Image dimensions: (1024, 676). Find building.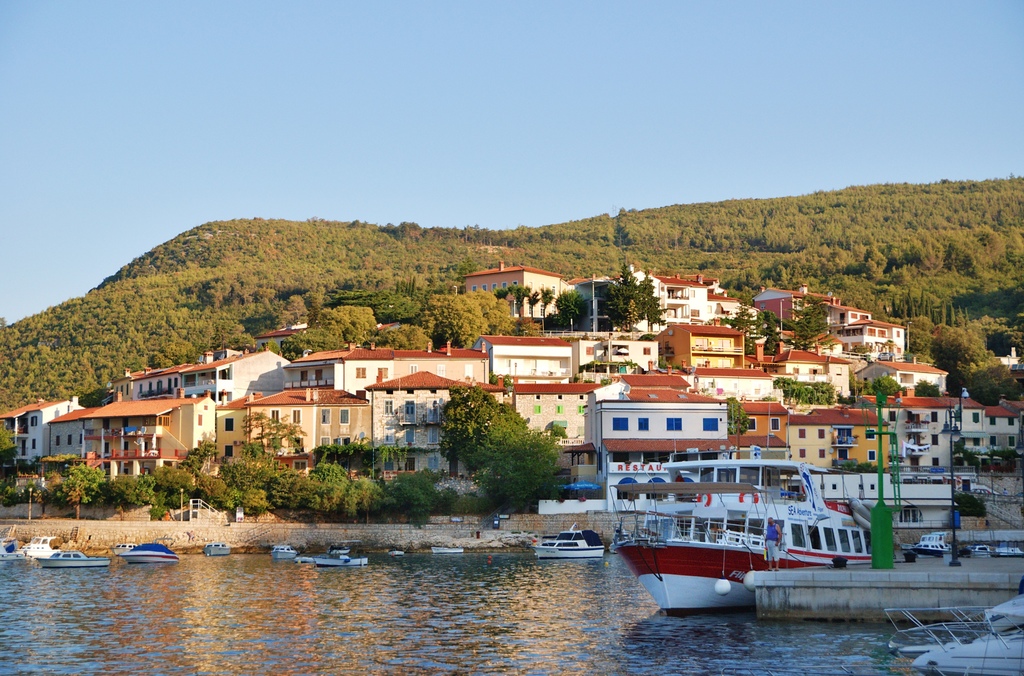
{"x1": 689, "y1": 371, "x2": 772, "y2": 403}.
